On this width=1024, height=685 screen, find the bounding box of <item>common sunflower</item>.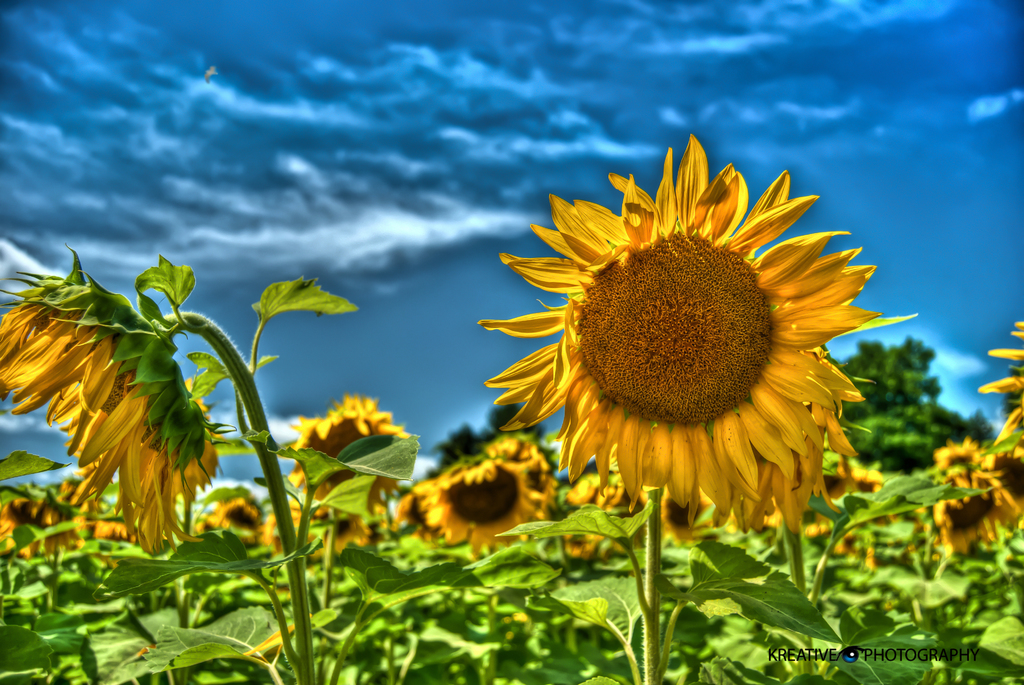
Bounding box: box=[929, 470, 1006, 564].
